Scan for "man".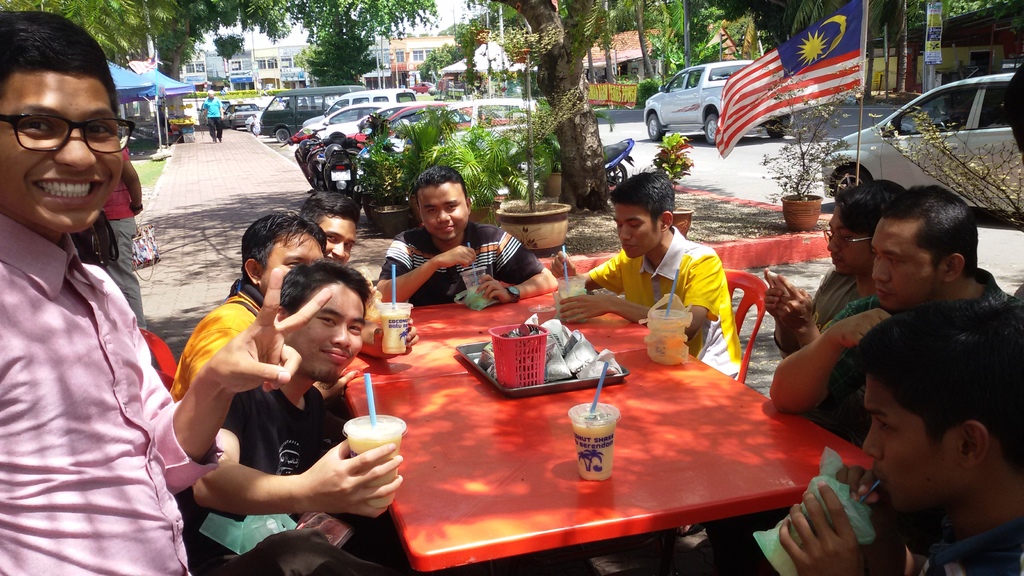
Scan result: <region>299, 190, 383, 303</region>.
